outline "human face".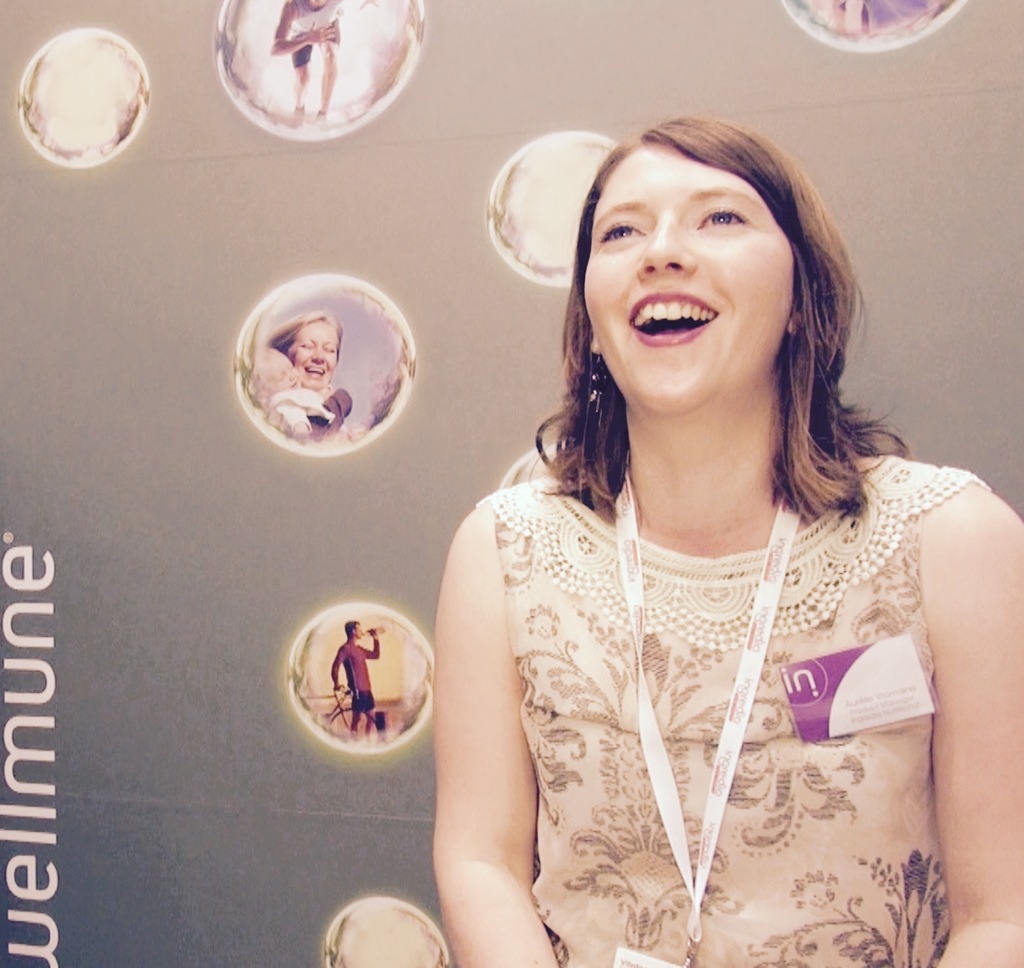
Outline: region(256, 318, 339, 390).
